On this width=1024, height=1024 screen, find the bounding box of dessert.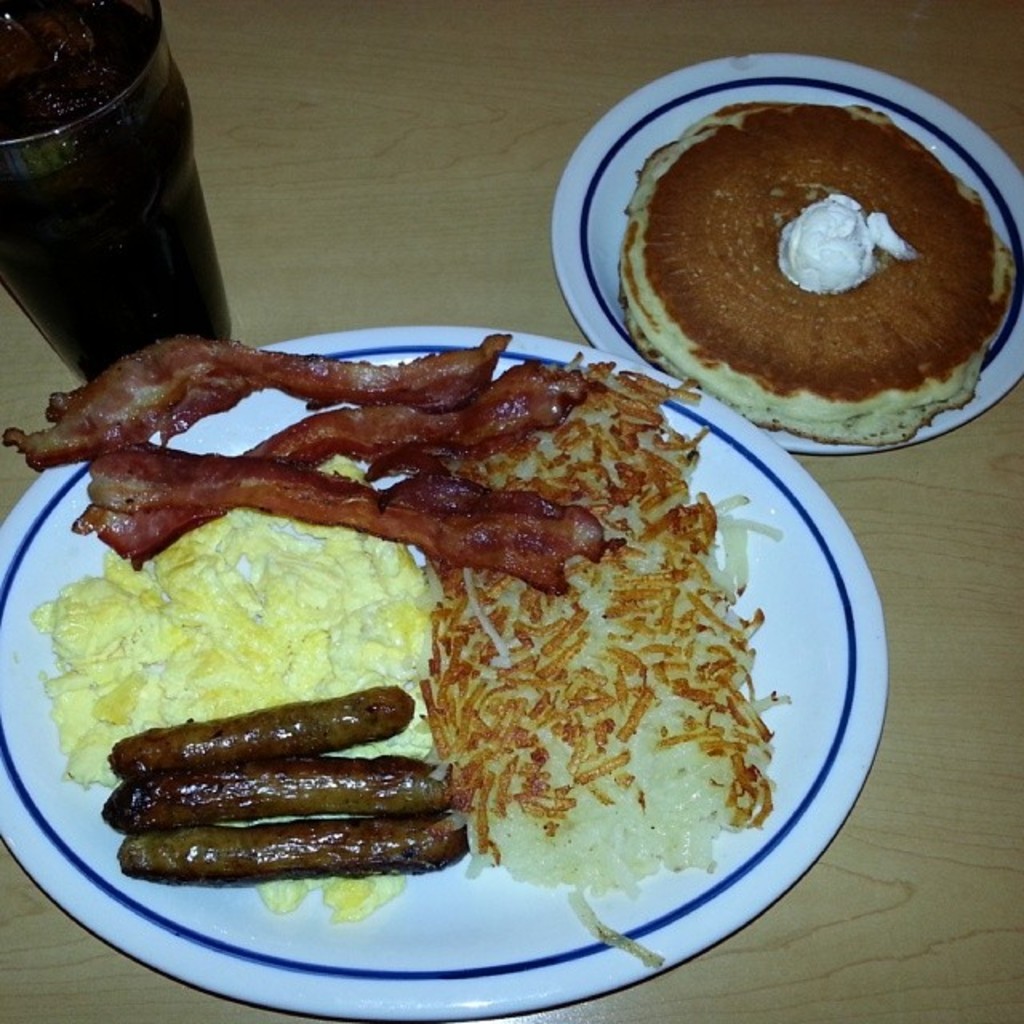
Bounding box: (40, 502, 438, 894).
